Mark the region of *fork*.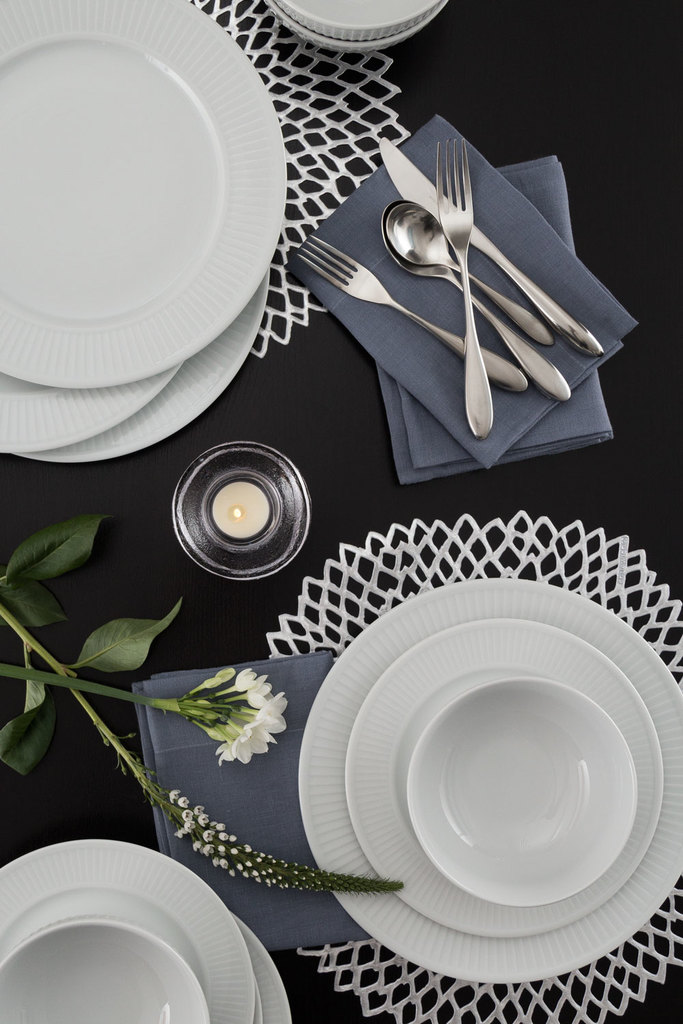
Region: region(437, 135, 494, 438).
